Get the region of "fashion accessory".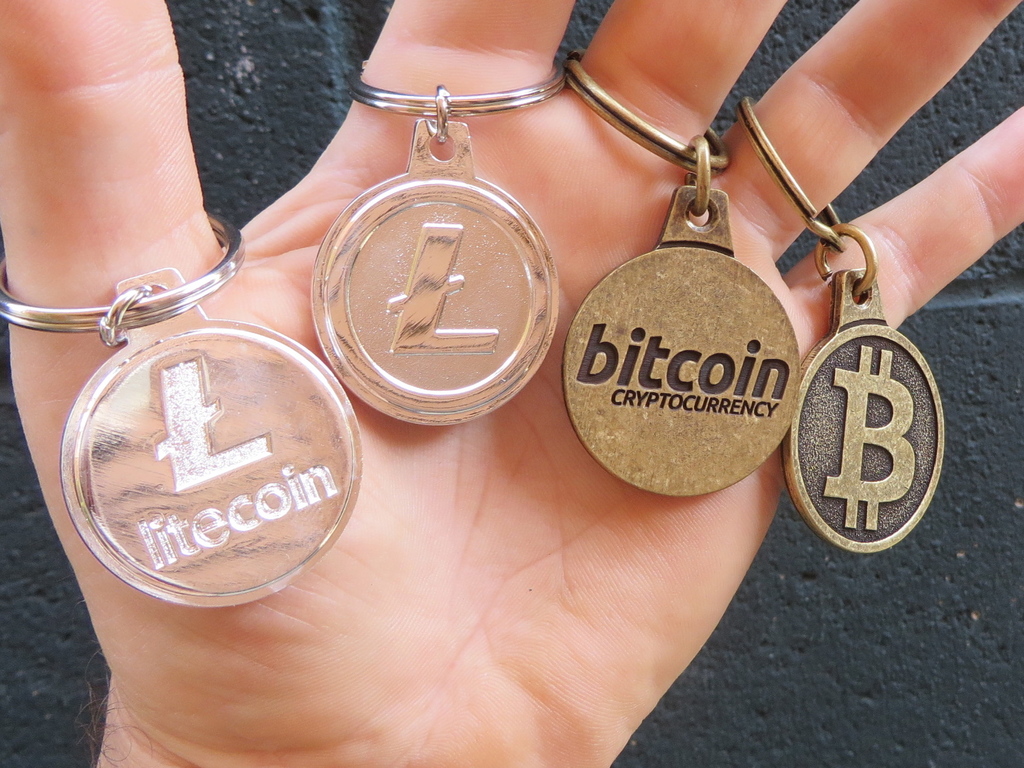
region(304, 38, 664, 414).
